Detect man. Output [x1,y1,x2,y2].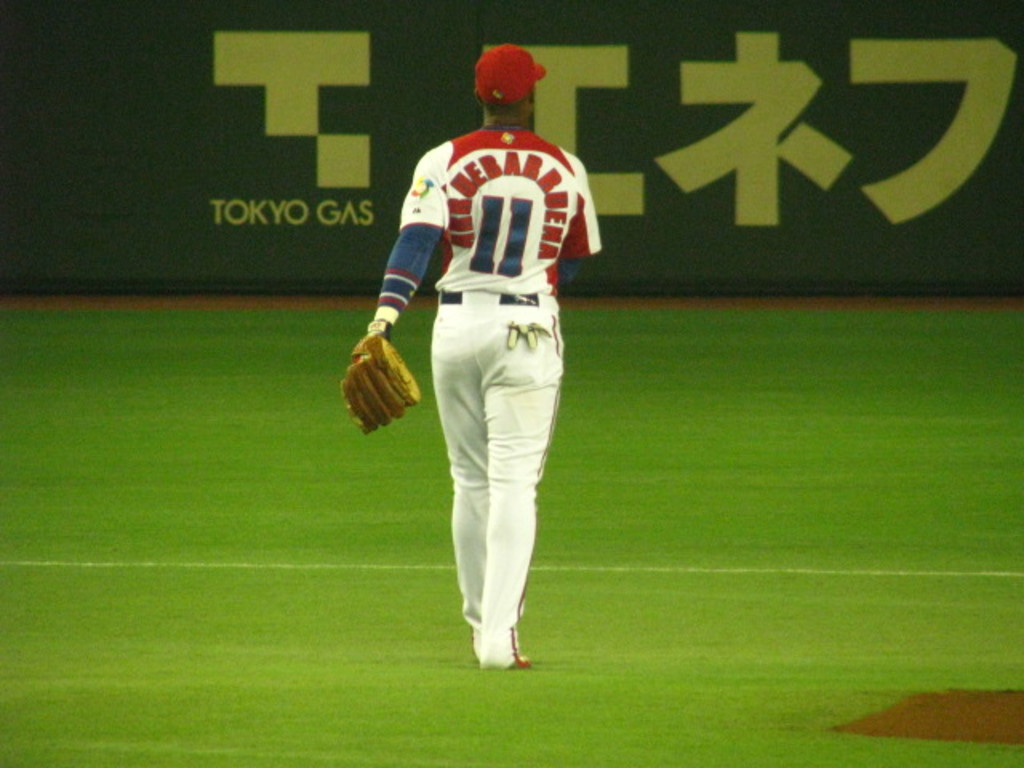
[336,45,581,659].
